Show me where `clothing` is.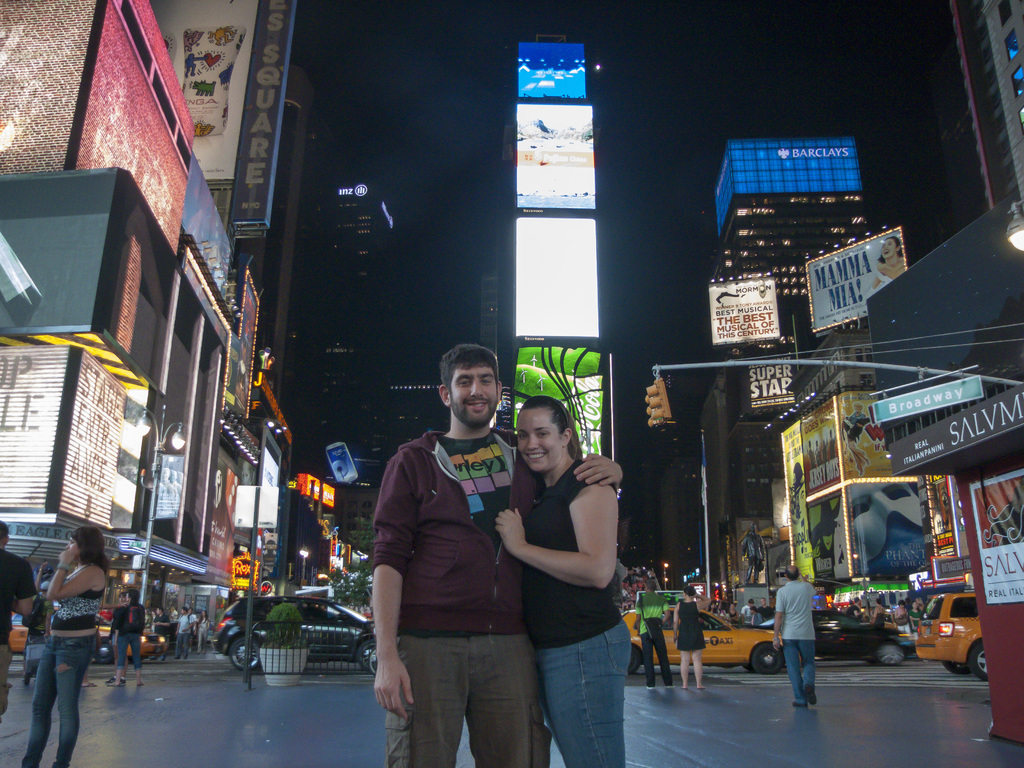
`clothing` is at select_region(746, 597, 771, 623).
